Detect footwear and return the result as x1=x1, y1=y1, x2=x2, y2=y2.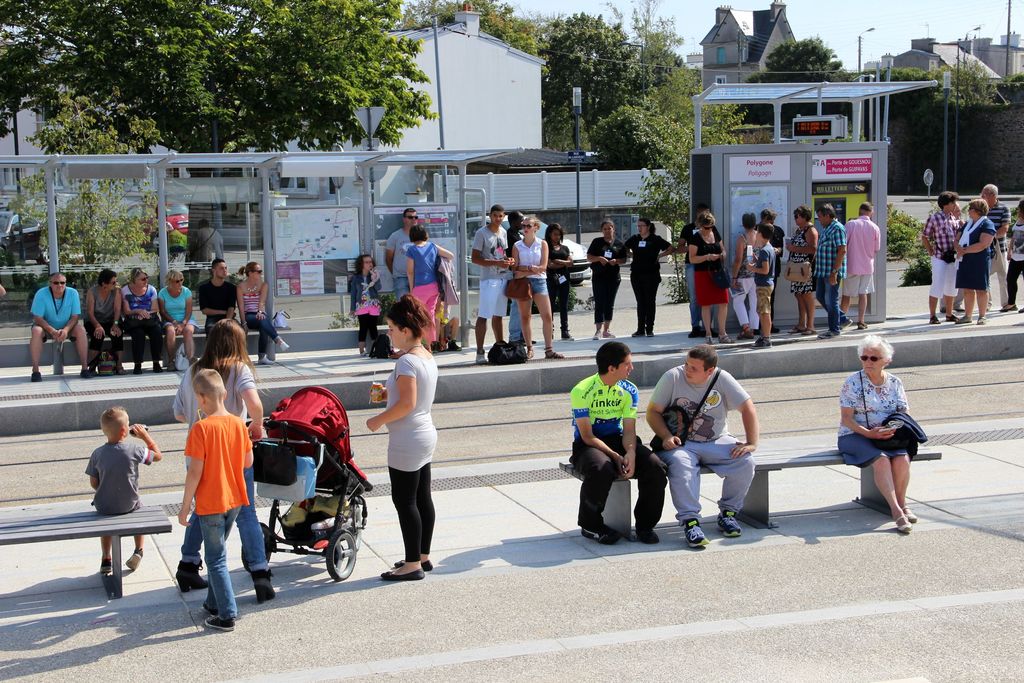
x1=943, y1=310, x2=960, y2=323.
